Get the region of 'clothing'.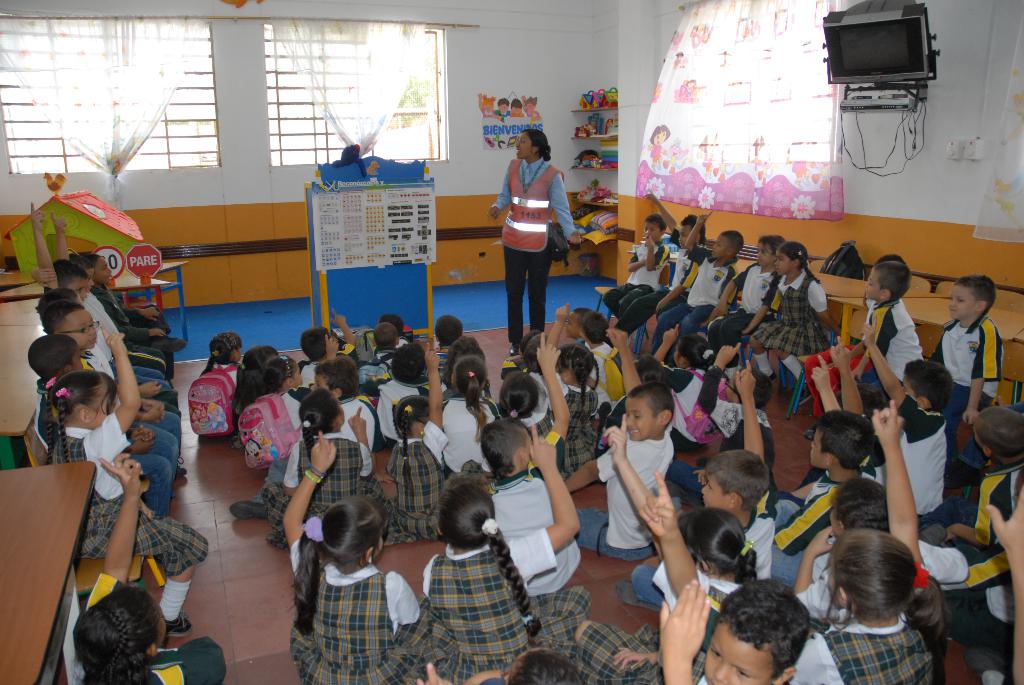
locate(930, 311, 1000, 448).
